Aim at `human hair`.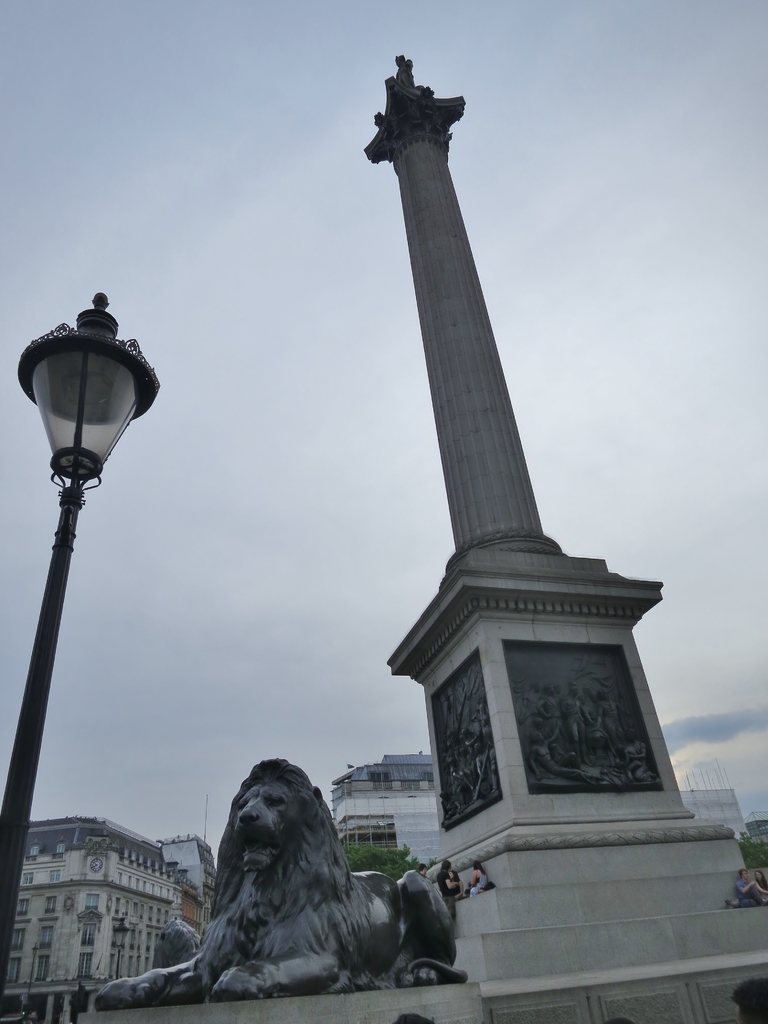
Aimed at (419,864,424,873).
